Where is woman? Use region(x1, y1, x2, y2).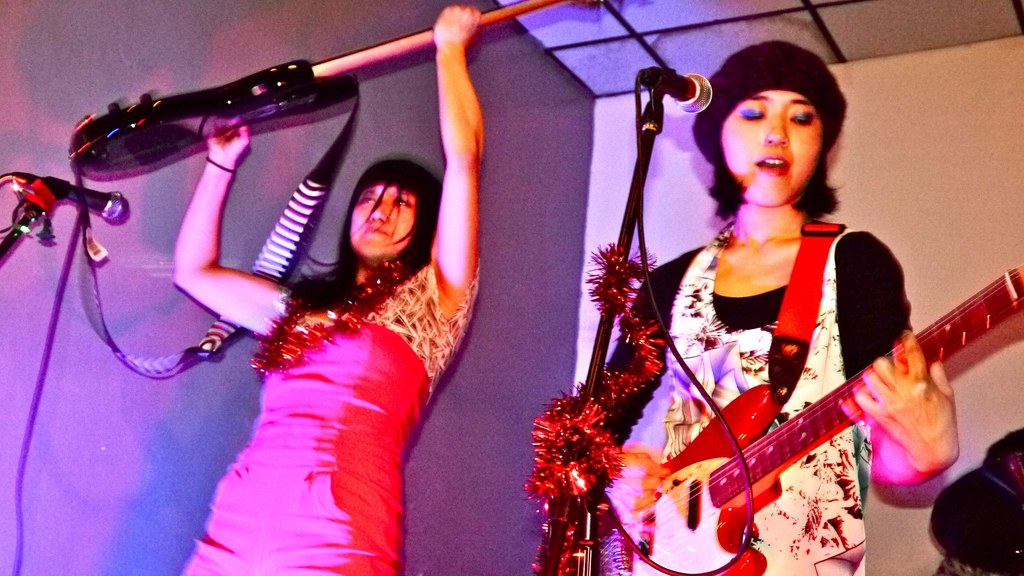
region(583, 38, 961, 575).
